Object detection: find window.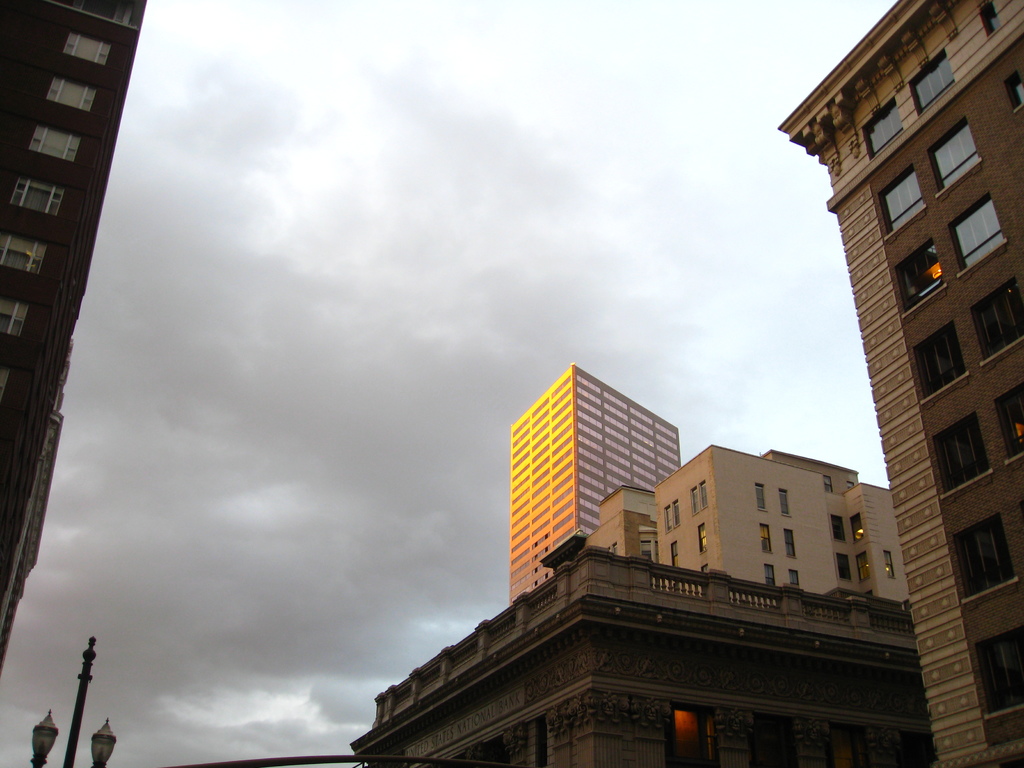
box(828, 725, 875, 767).
